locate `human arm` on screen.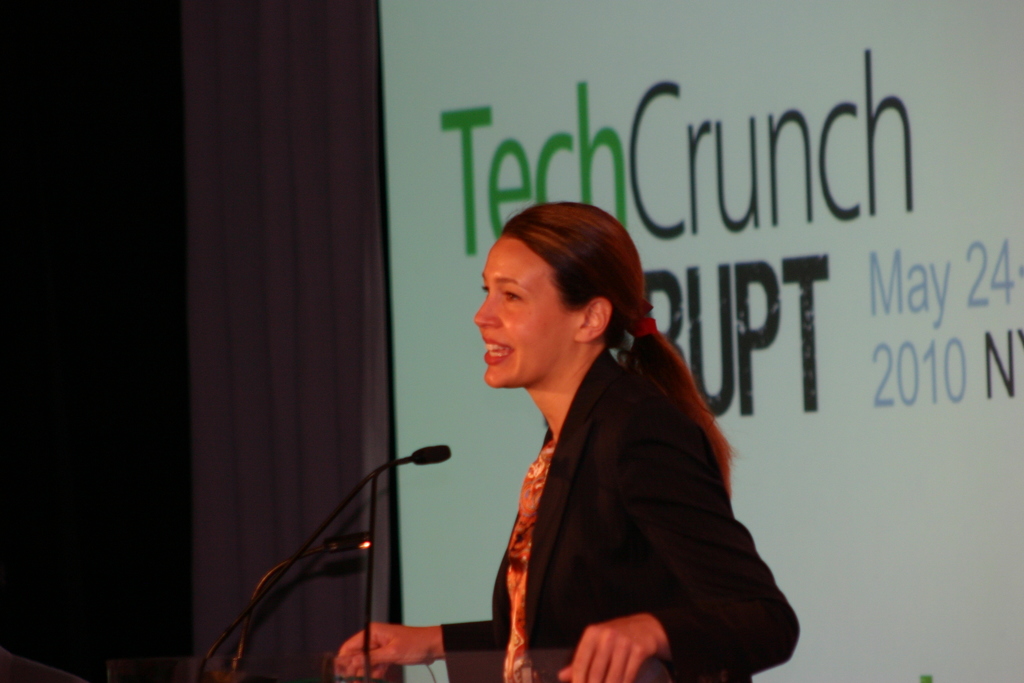
On screen at [x1=325, y1=605, x2=496, y2=682].
